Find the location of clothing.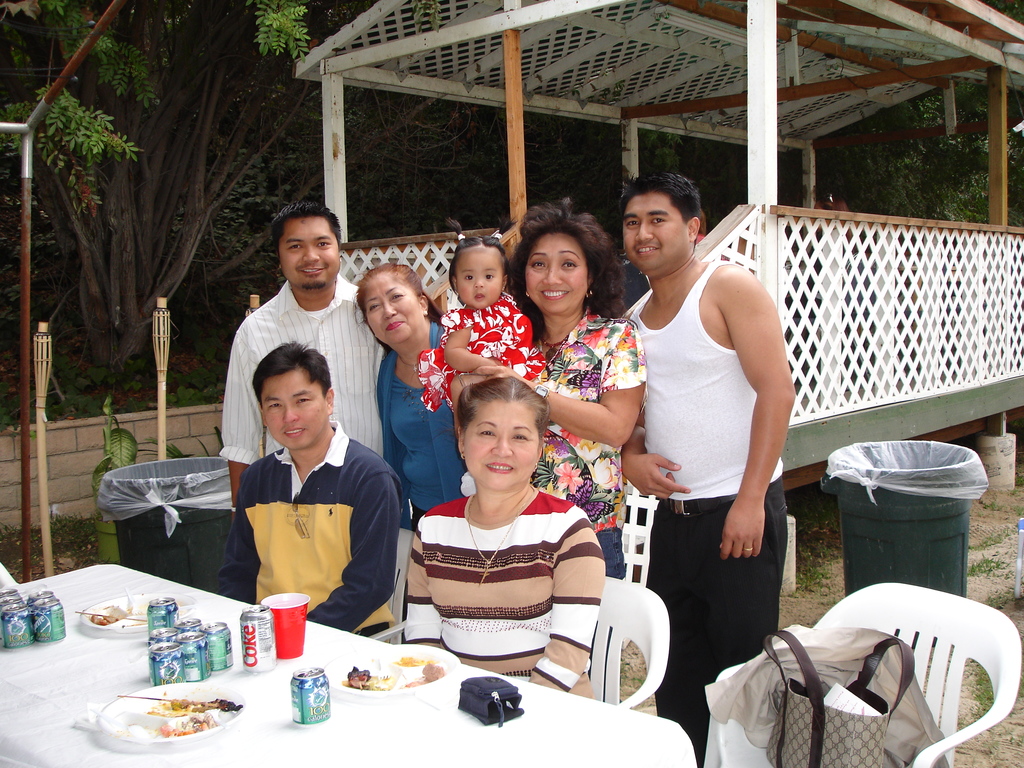
Location: locate(413, 294, 548, 410).
